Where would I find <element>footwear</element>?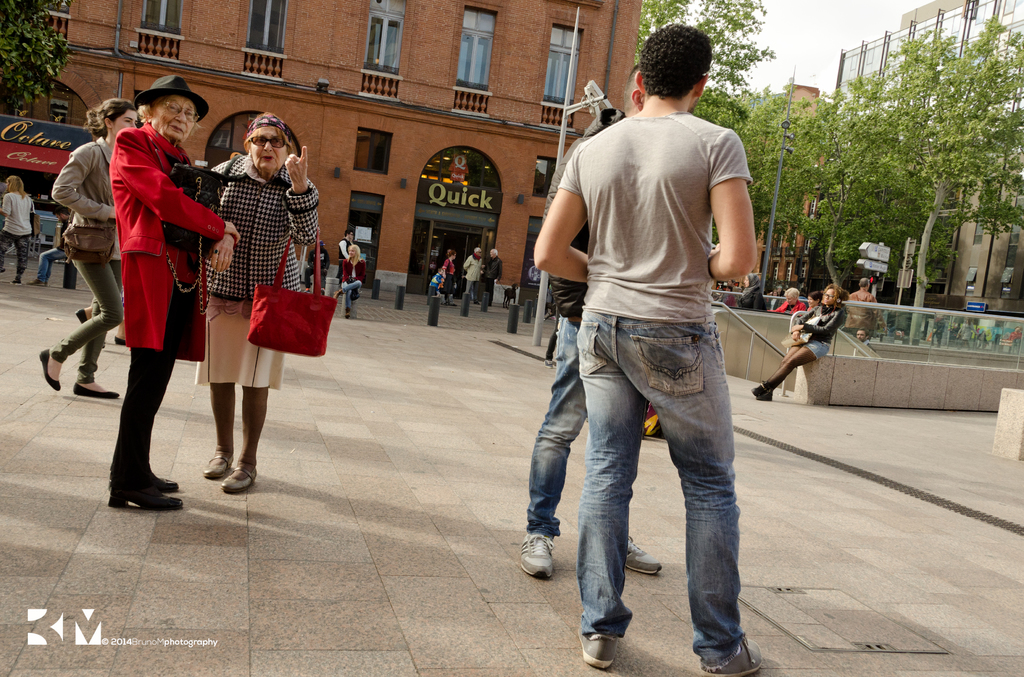
At {"x1": 74, "y1": 307, "x2": 88, "y2": 324}.
